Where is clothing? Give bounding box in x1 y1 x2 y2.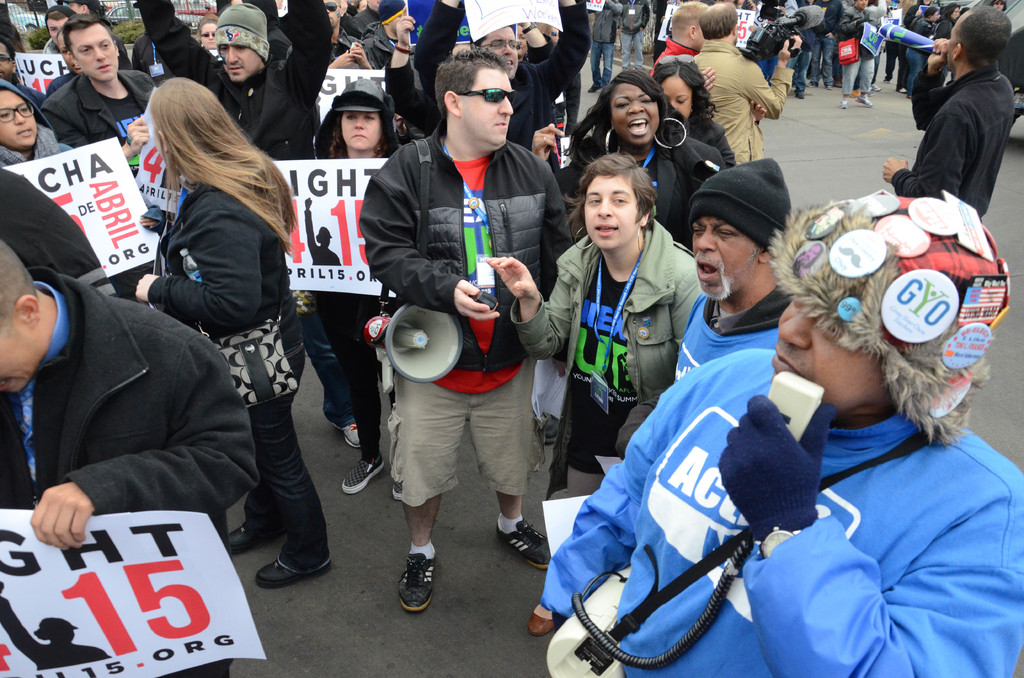
0 82 79 171.
